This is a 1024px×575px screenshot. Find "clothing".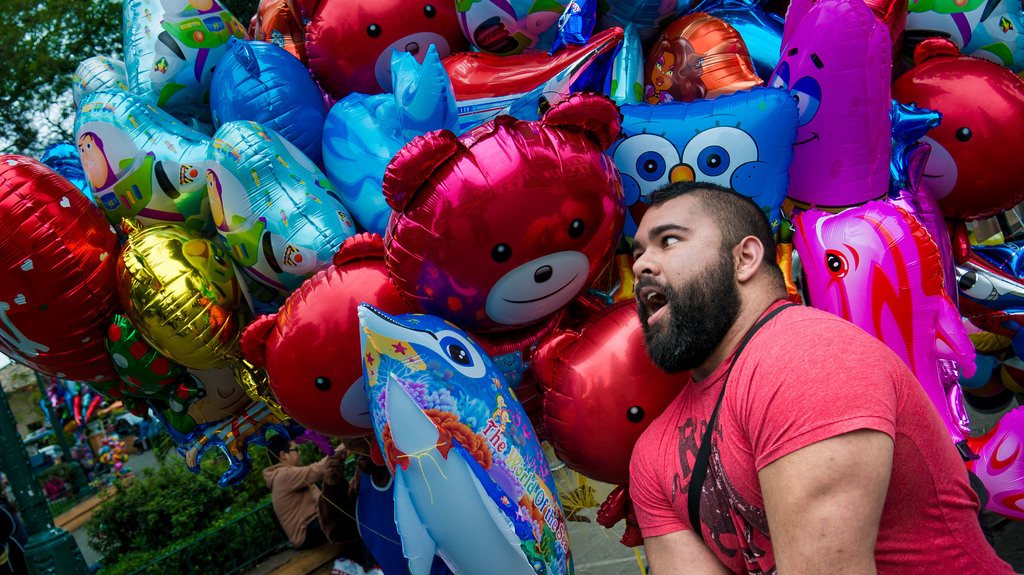
Bounding box: locate(252, 466, 331, 545).
